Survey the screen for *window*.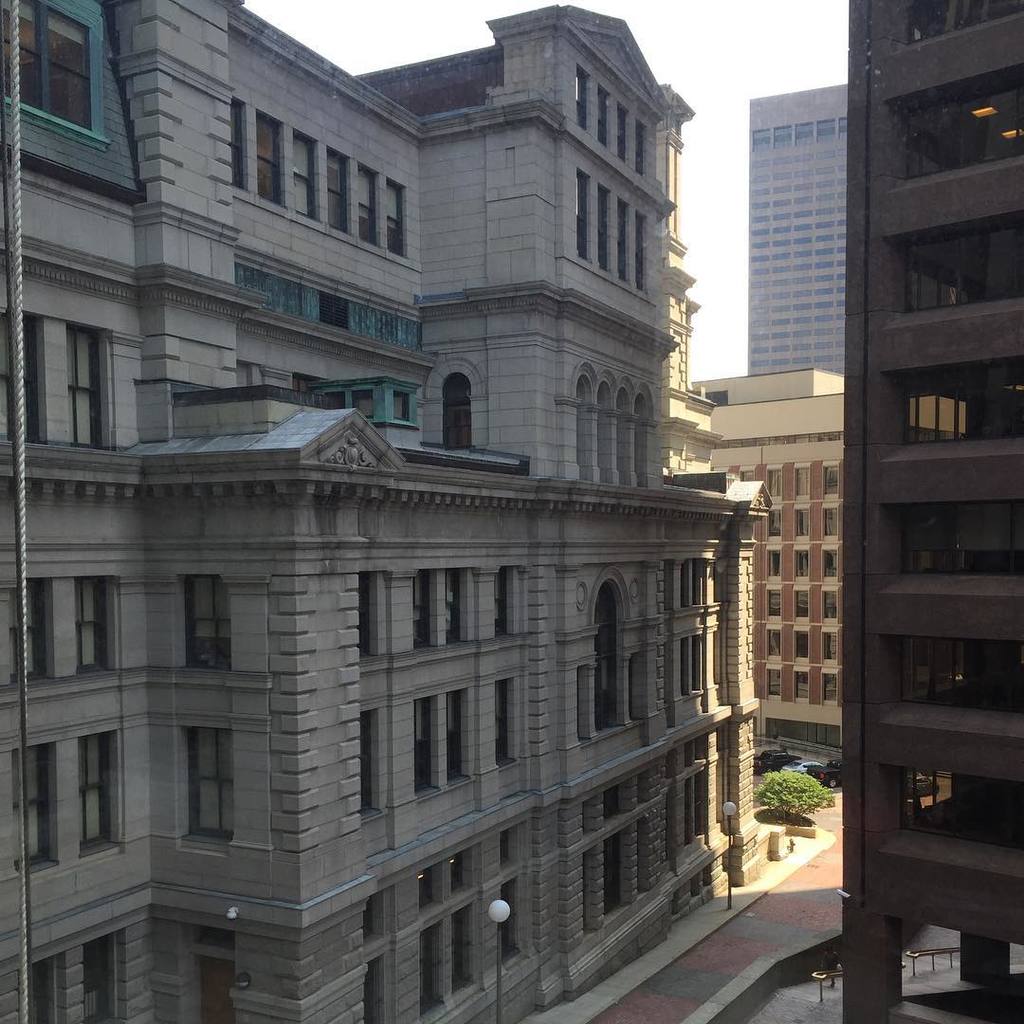
Survey found: Rect(791, 667, 811, 703).
